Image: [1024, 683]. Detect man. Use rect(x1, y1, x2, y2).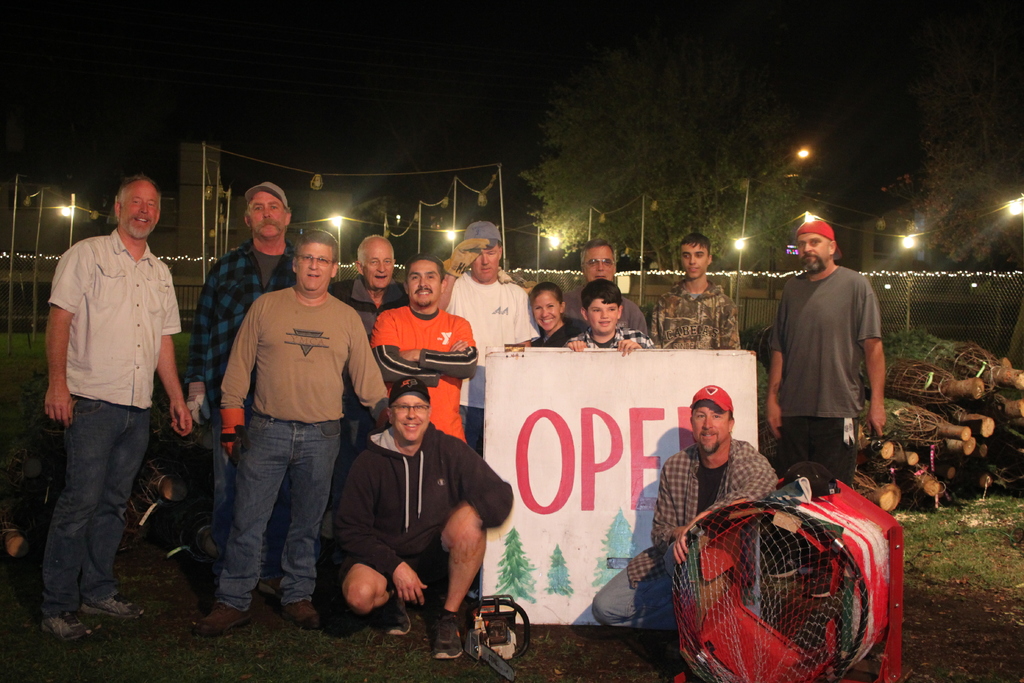
rect(568, 240, 653, 338).
